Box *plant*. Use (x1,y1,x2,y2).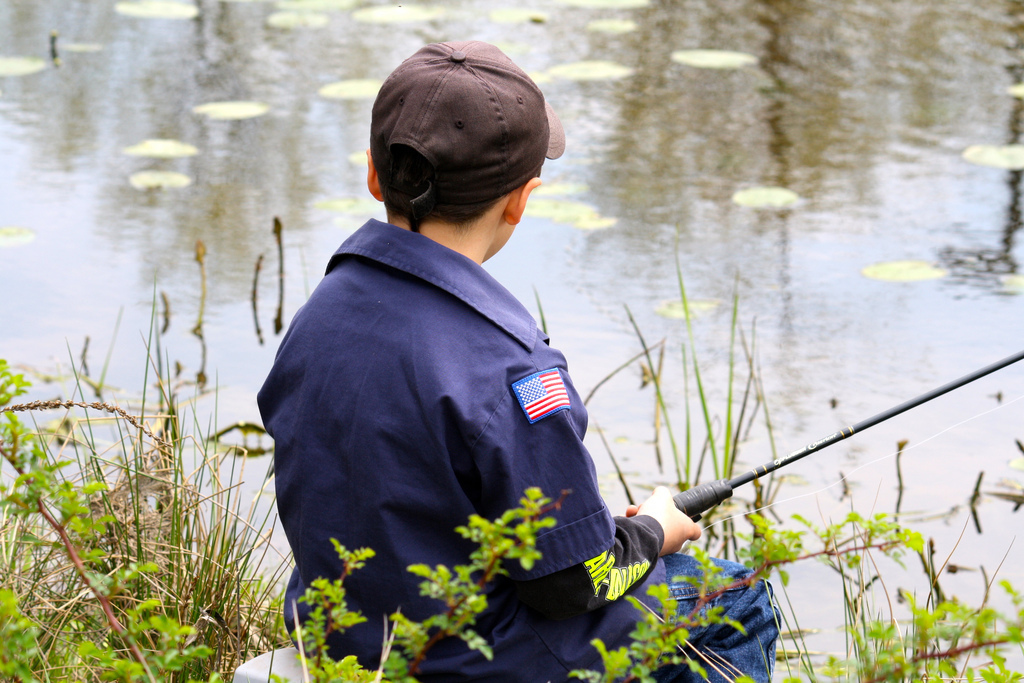
(590,489,924,682).
